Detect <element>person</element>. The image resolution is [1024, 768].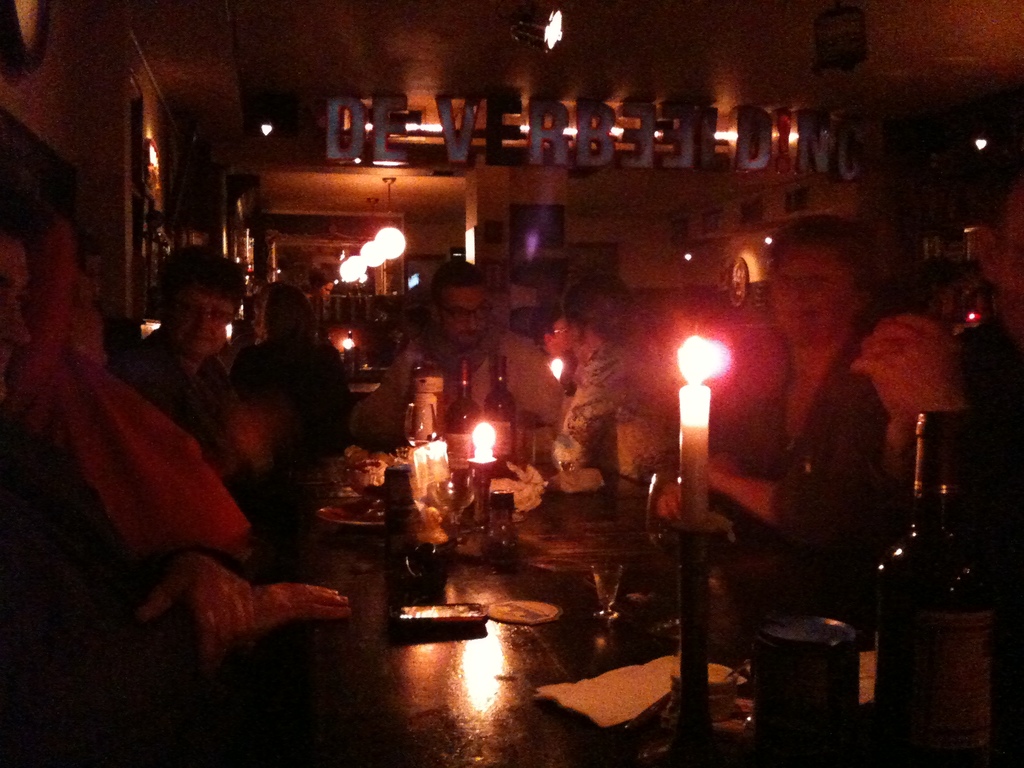
122 236 274 478.
